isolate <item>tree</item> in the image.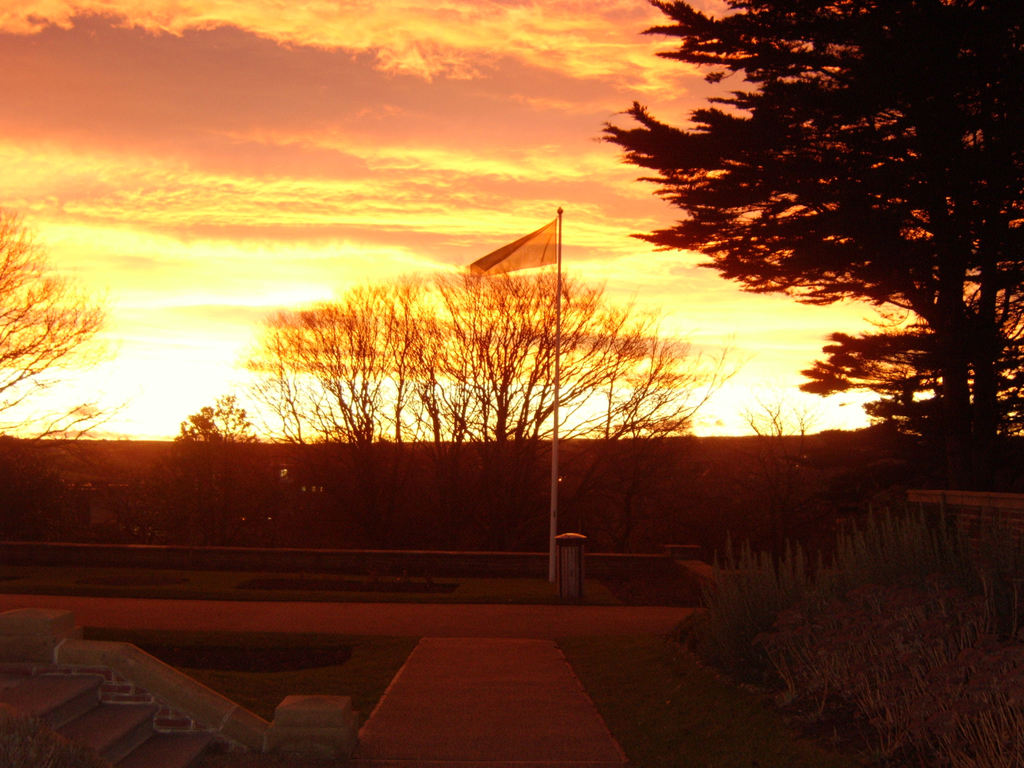
Isolated region: [237,270,725,569].
